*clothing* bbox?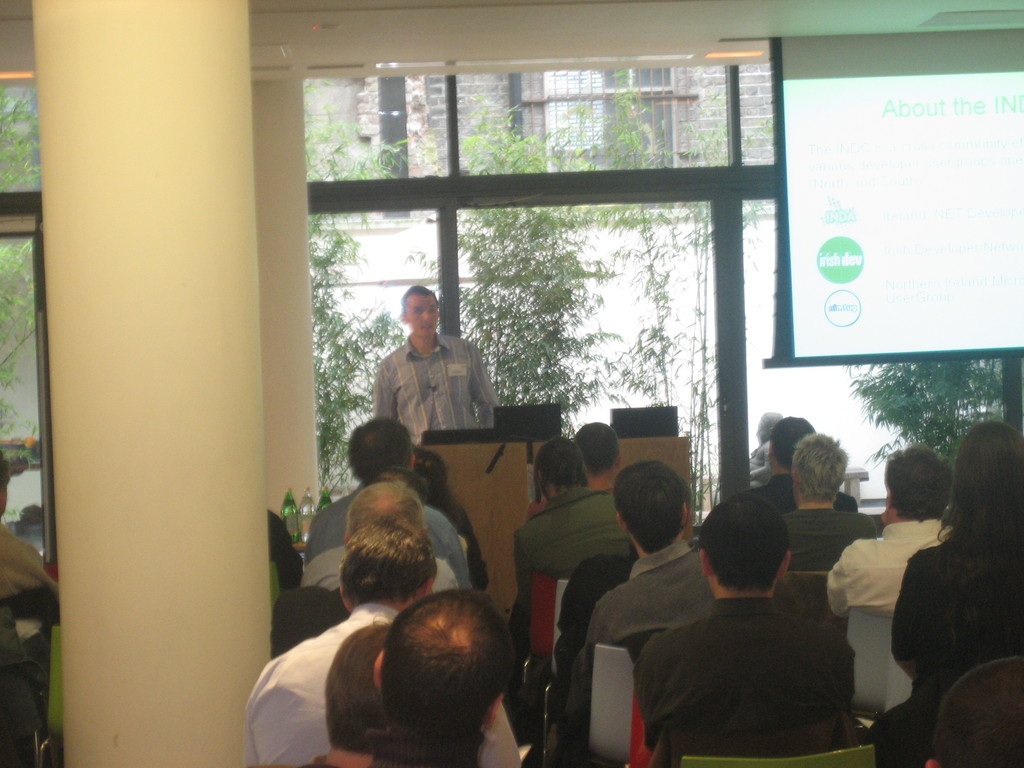
bbox=[374, 330, 493, 430]
